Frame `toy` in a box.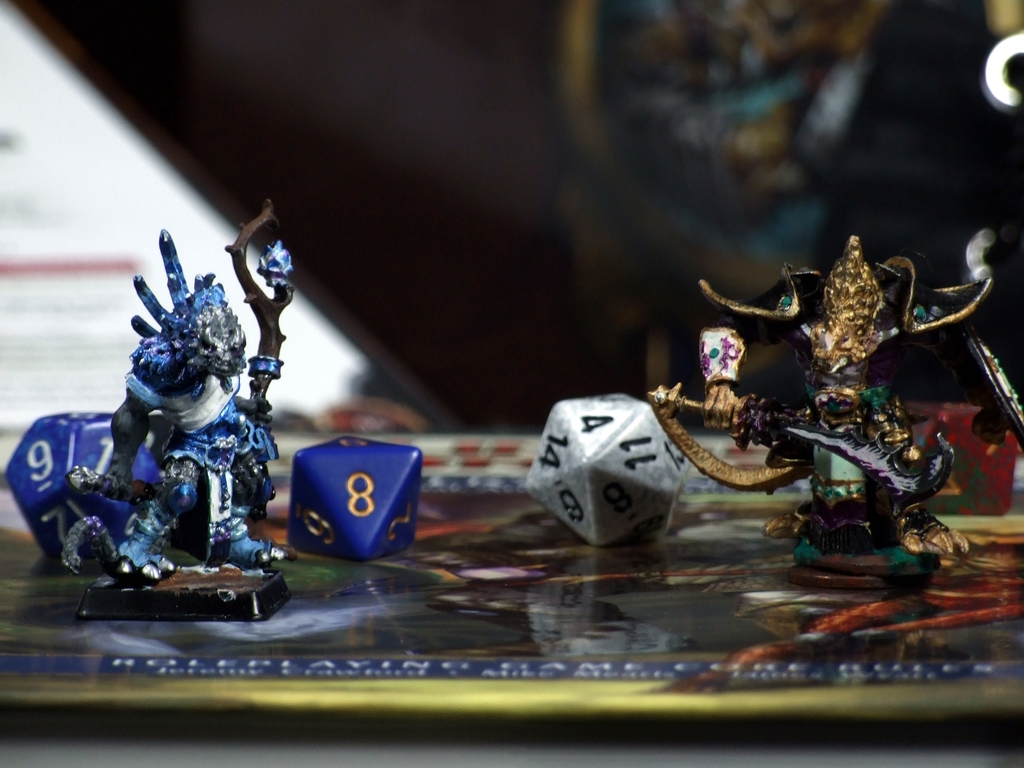
x1=38 y1=223 x2=298 y2=611.
